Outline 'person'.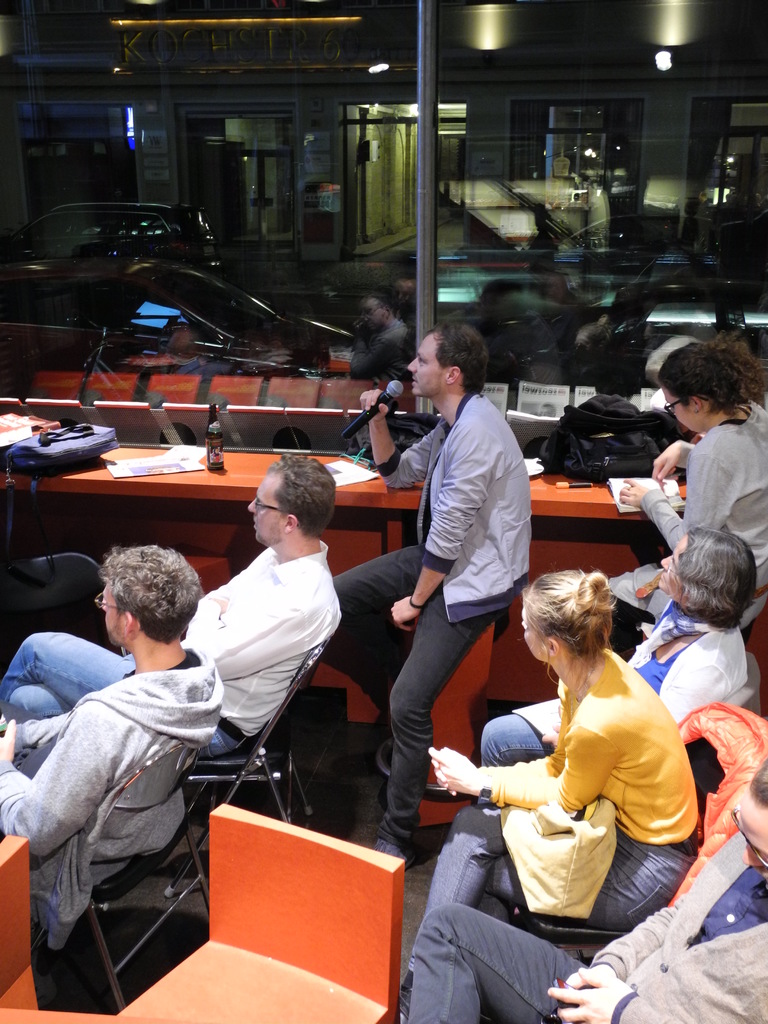
Outline: x1=406, y1=764, x2=767, y2=1023.
